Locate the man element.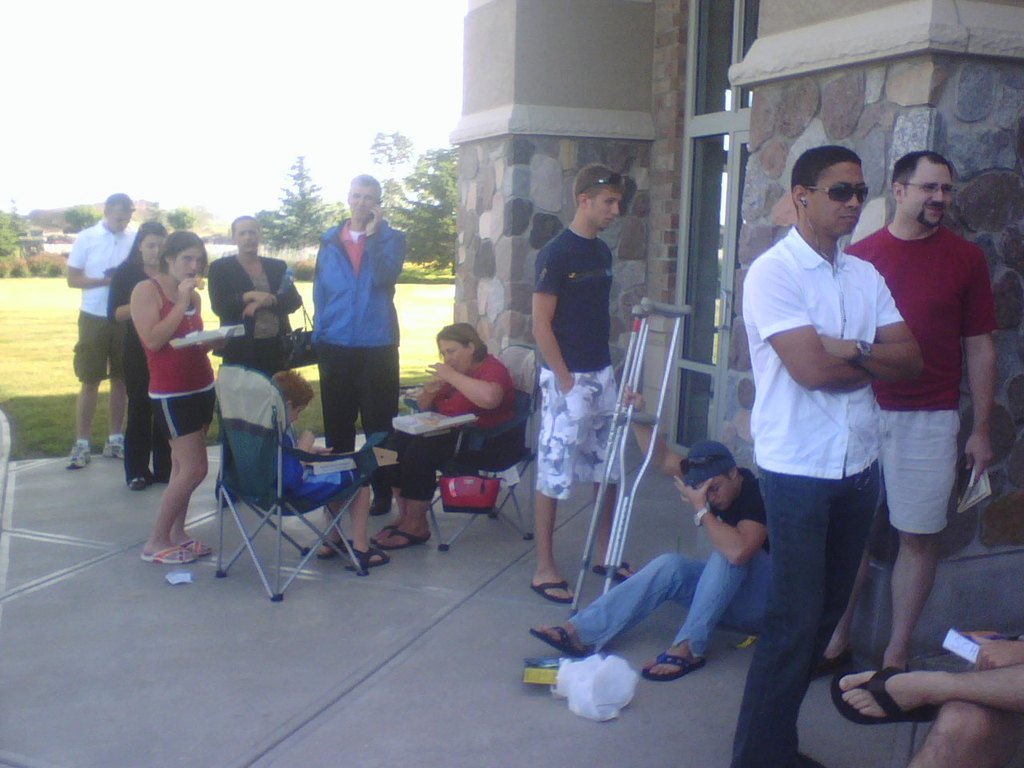
Element bbox: bbox(55, 183, 139, 470).
